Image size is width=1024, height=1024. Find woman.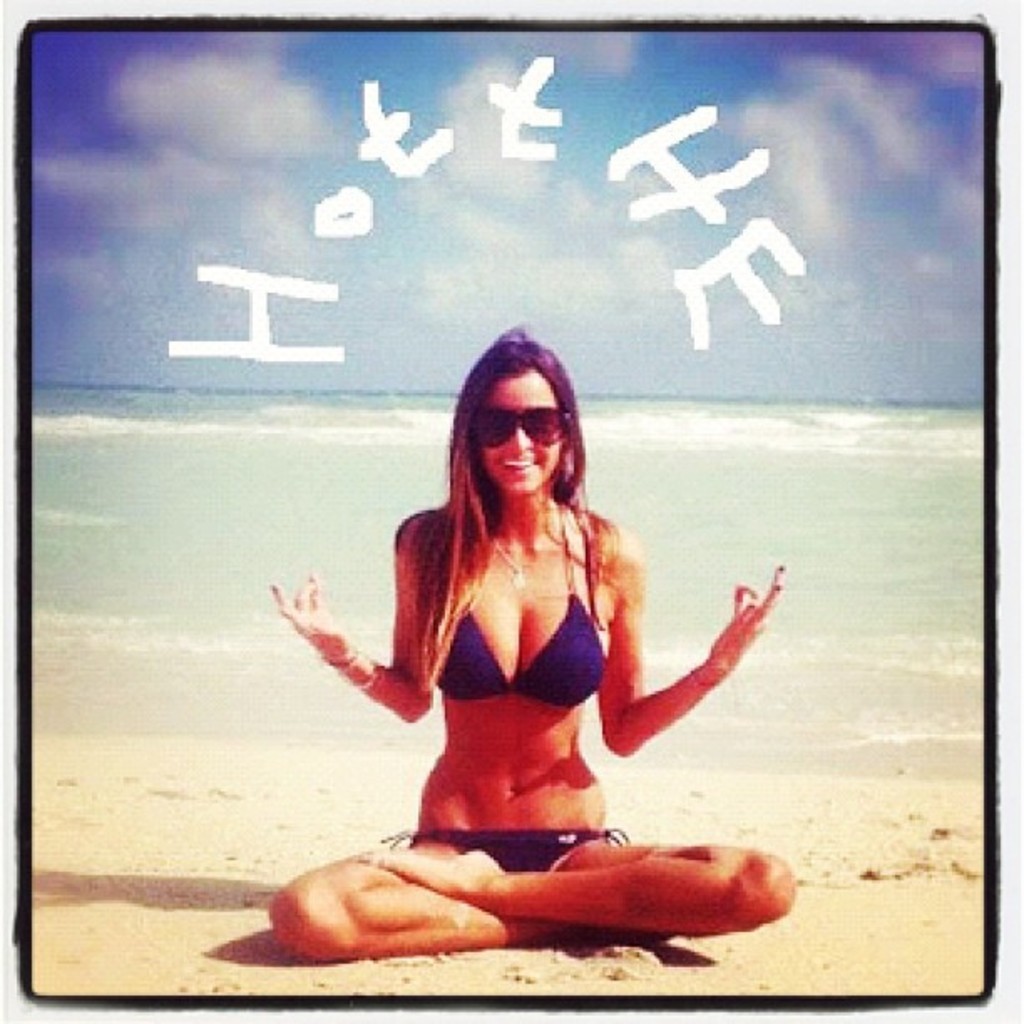
263:310:795:969.
